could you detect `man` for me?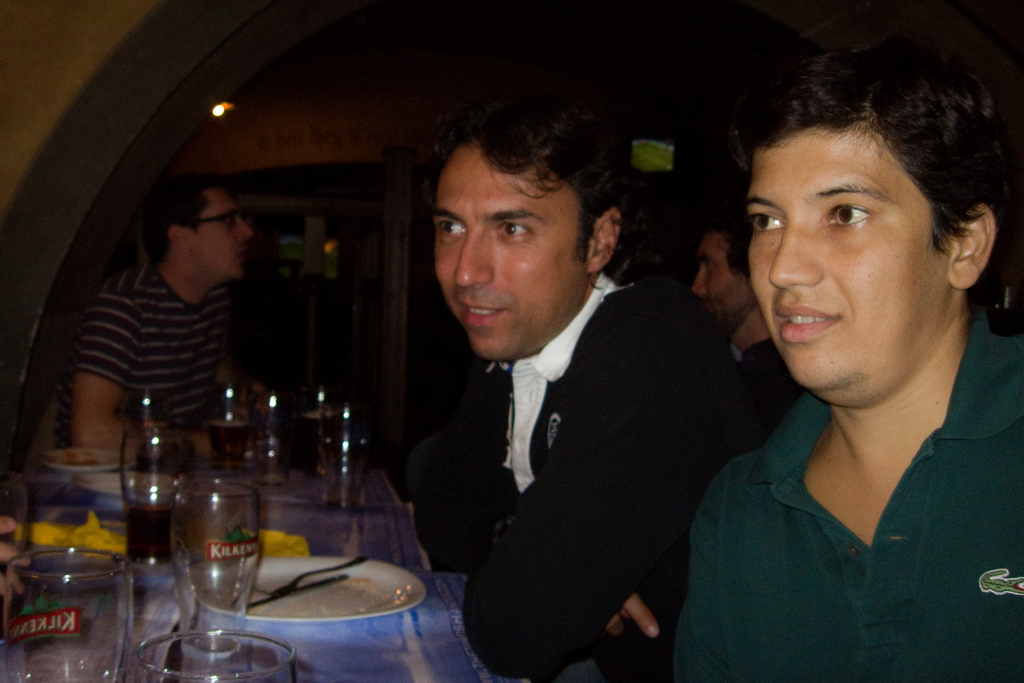
Detection result: <bbox>692, 211, 771, 361</bbox>.
